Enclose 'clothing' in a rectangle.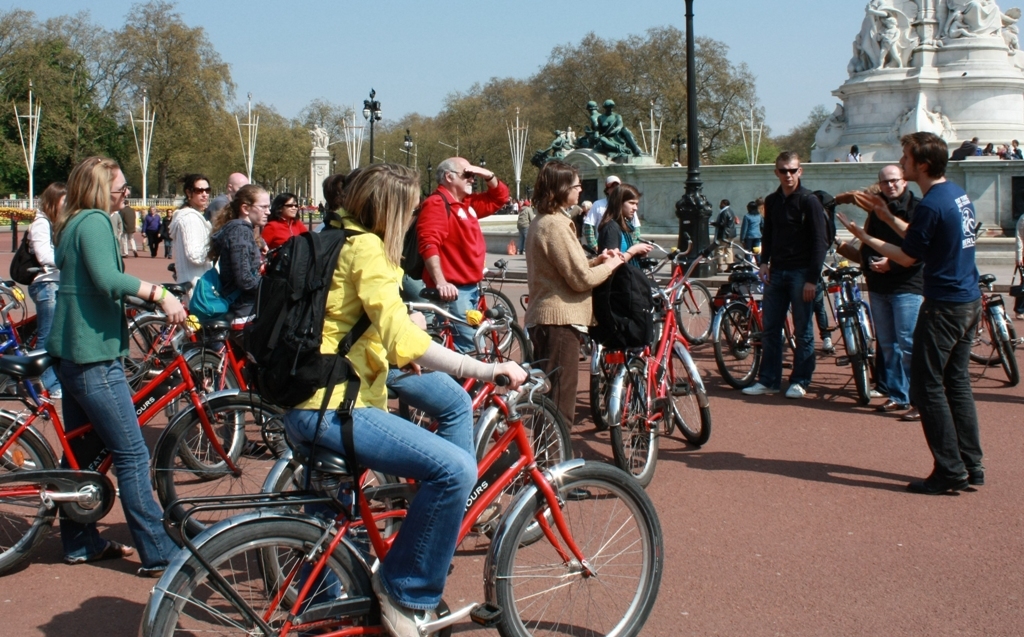
pyautogui.locateOnScreen(25, 205, 60, 373).
